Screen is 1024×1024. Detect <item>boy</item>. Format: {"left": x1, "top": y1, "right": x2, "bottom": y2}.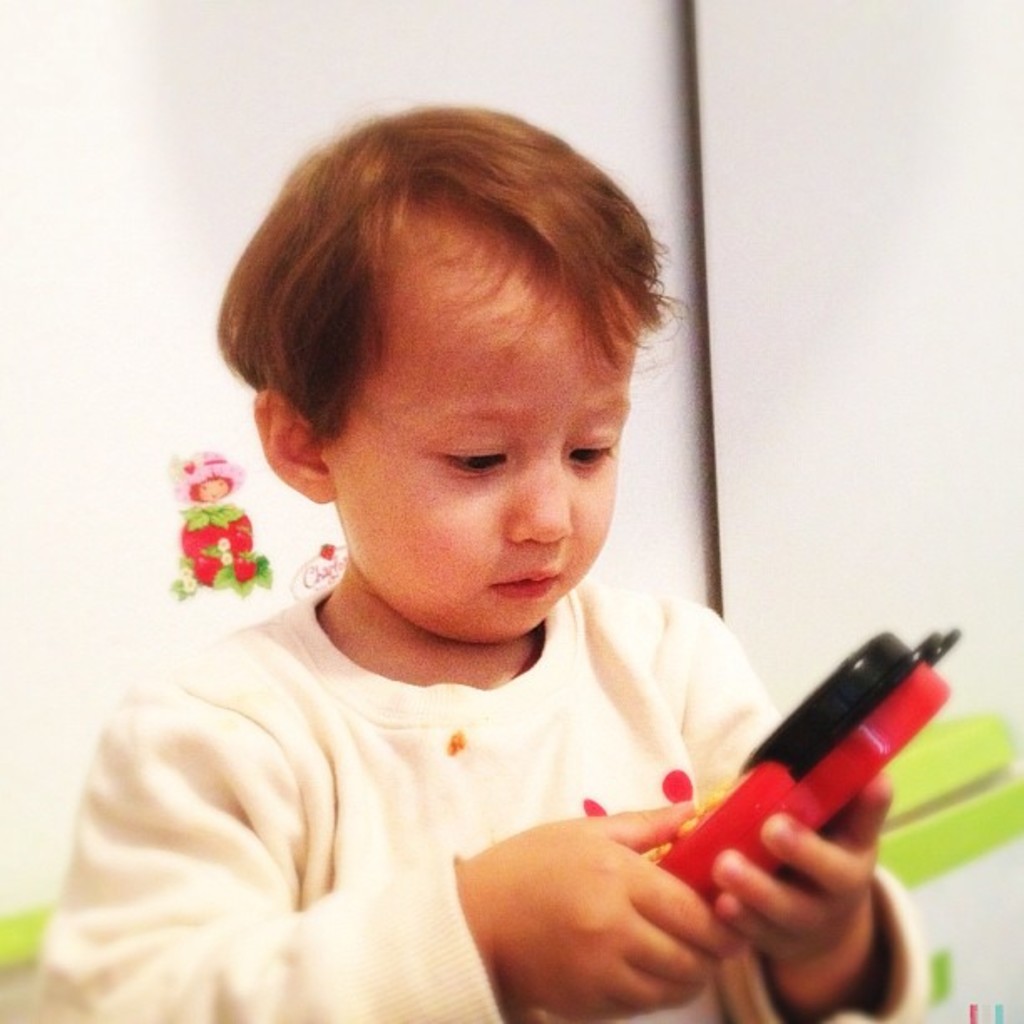
{"left": 42, "top": 112, "right": 930, "bottom": 1022}.
